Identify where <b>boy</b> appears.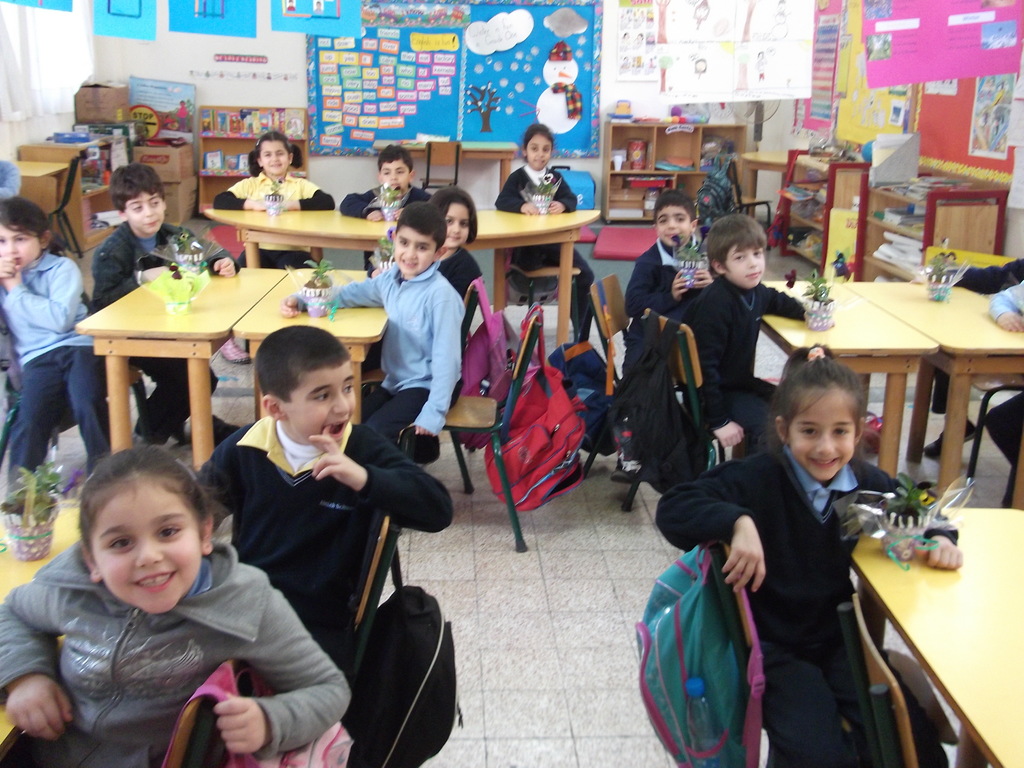
Appears at crop(340, 149, 443, 264).
